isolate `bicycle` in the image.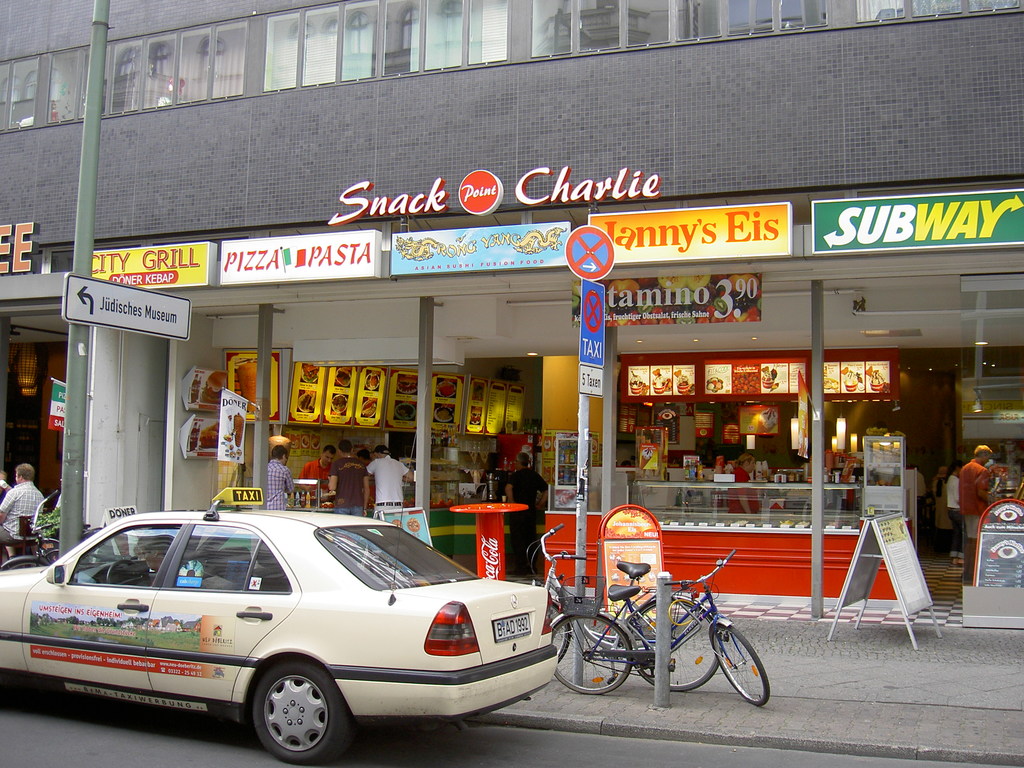
Isolated region: bbox=[521, 515, 724, 687].
